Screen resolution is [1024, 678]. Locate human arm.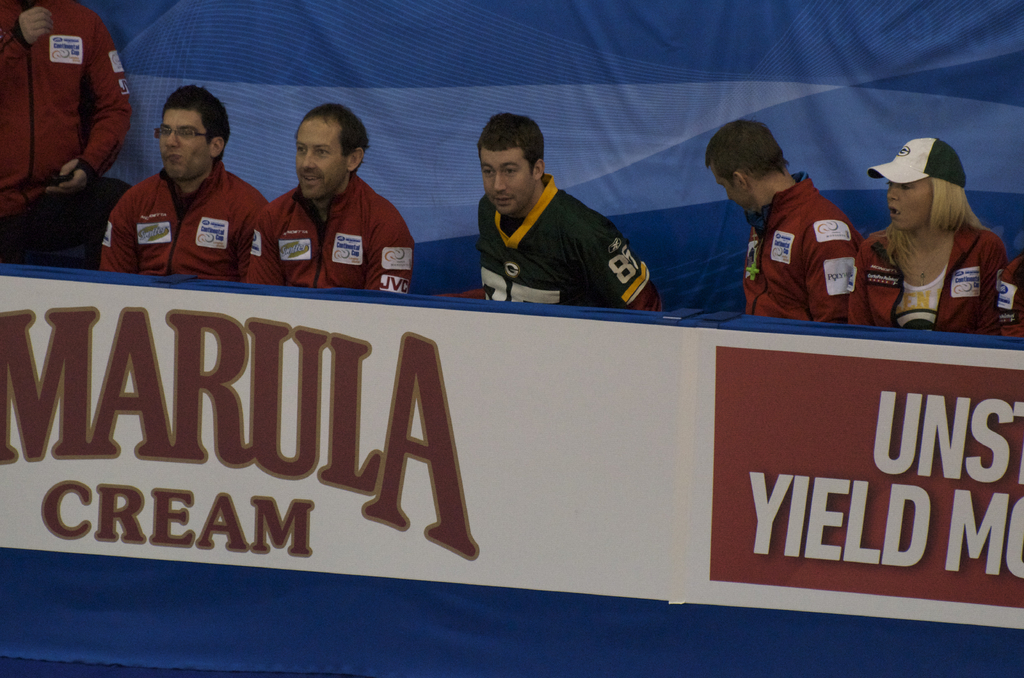
rect(799, 207, 850, 324).
